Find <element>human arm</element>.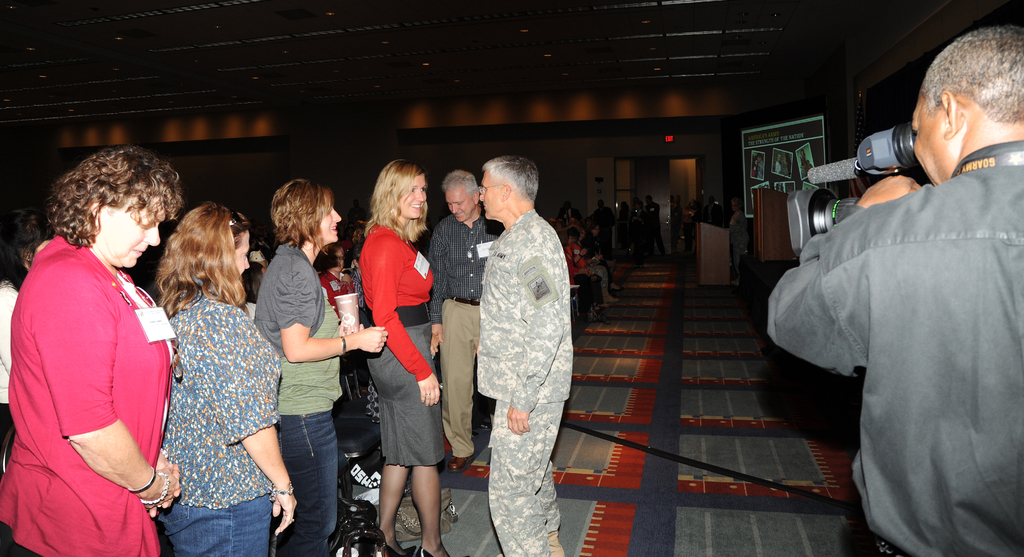
crop(502, 240, 560, 431).
